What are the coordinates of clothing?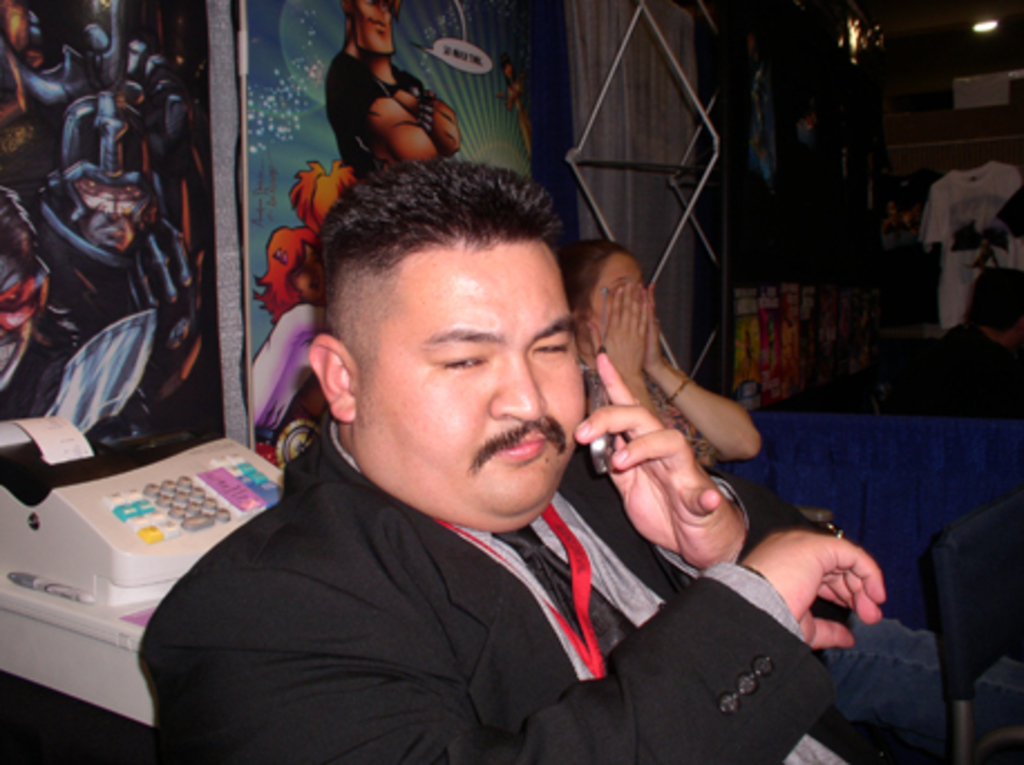
136:412:852:763.
